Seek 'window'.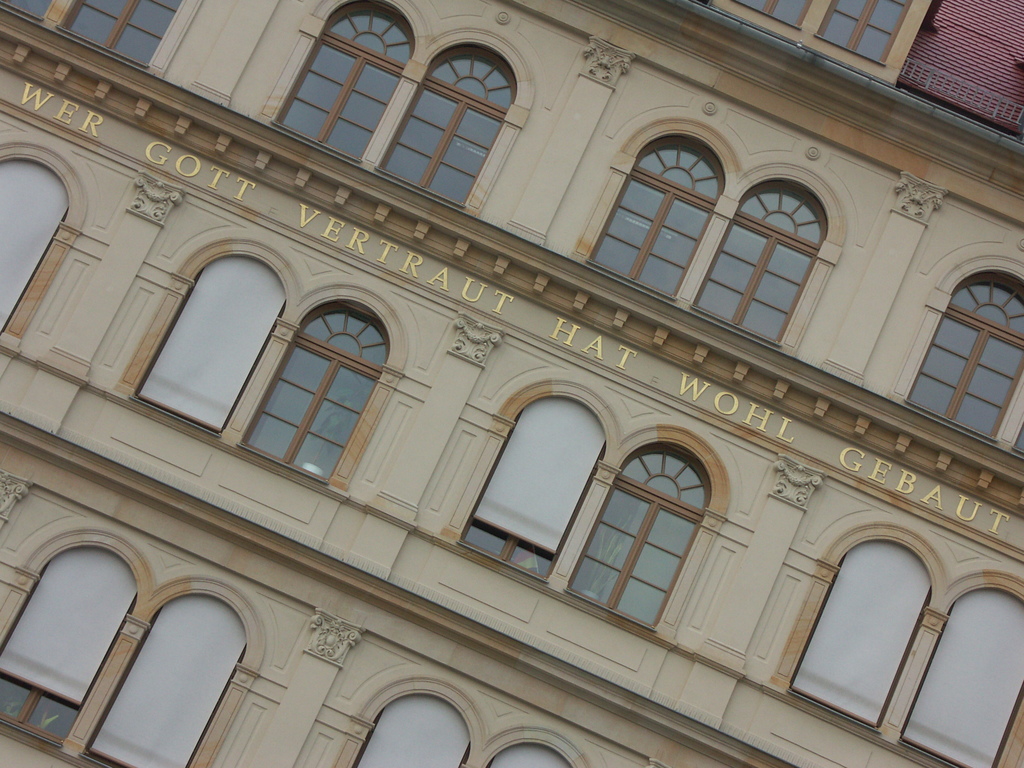
[900,266,1023,444].
